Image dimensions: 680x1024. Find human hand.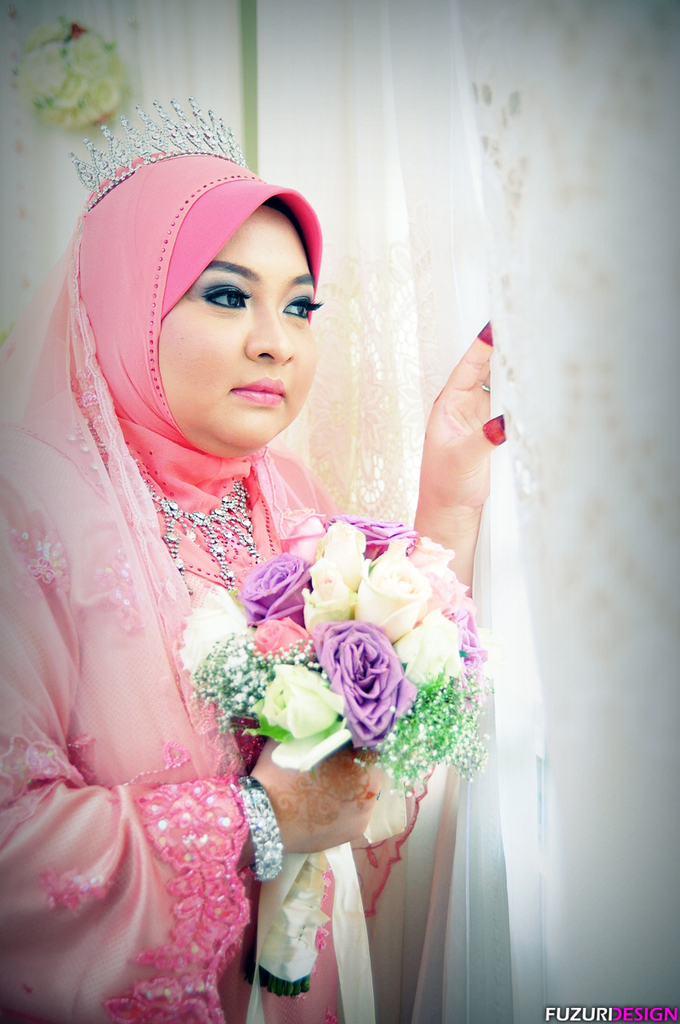
420, 320, 518, 514.
